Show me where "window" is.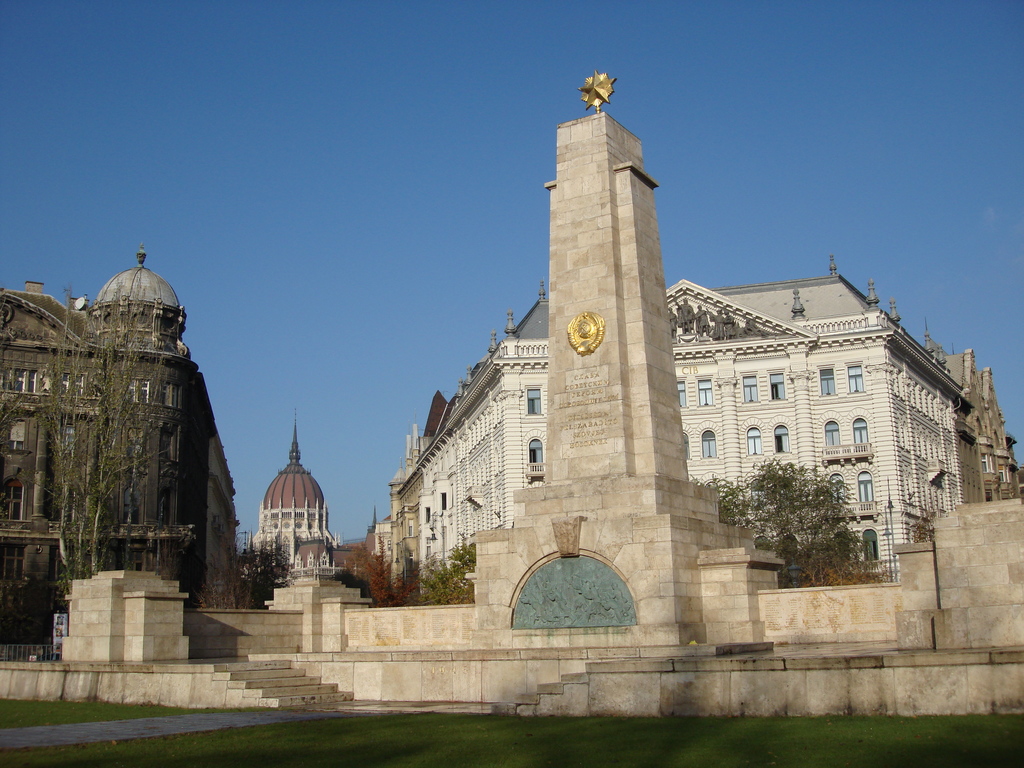
"window" is at {"left": 530, "top": 434, "right": 546, "bottom": 470}.
